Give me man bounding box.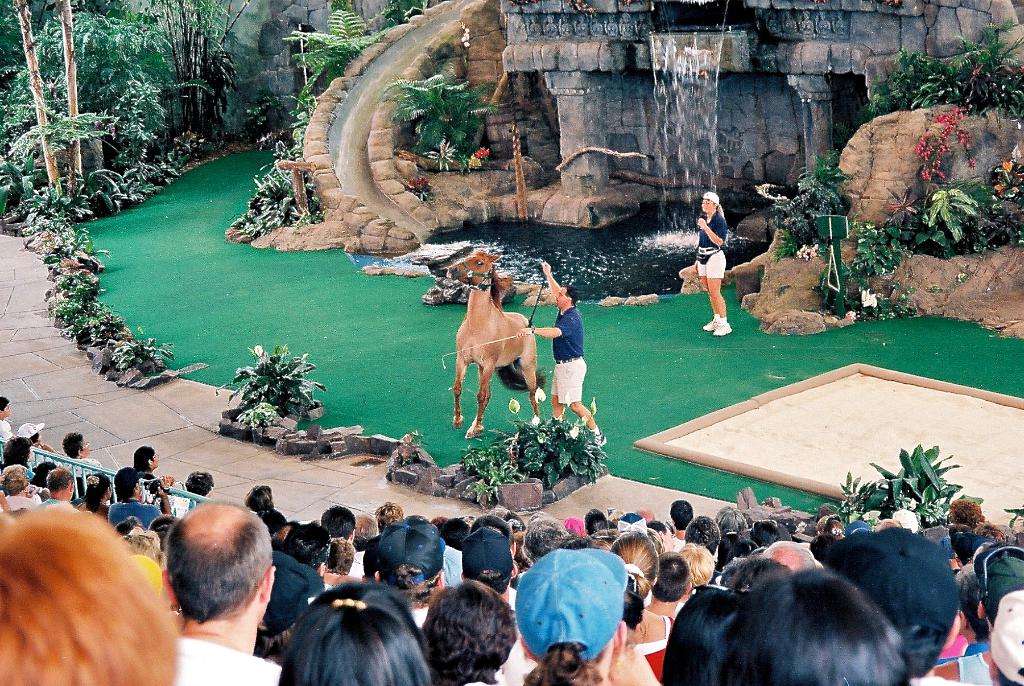
detection(514, 263, 604, 446).
